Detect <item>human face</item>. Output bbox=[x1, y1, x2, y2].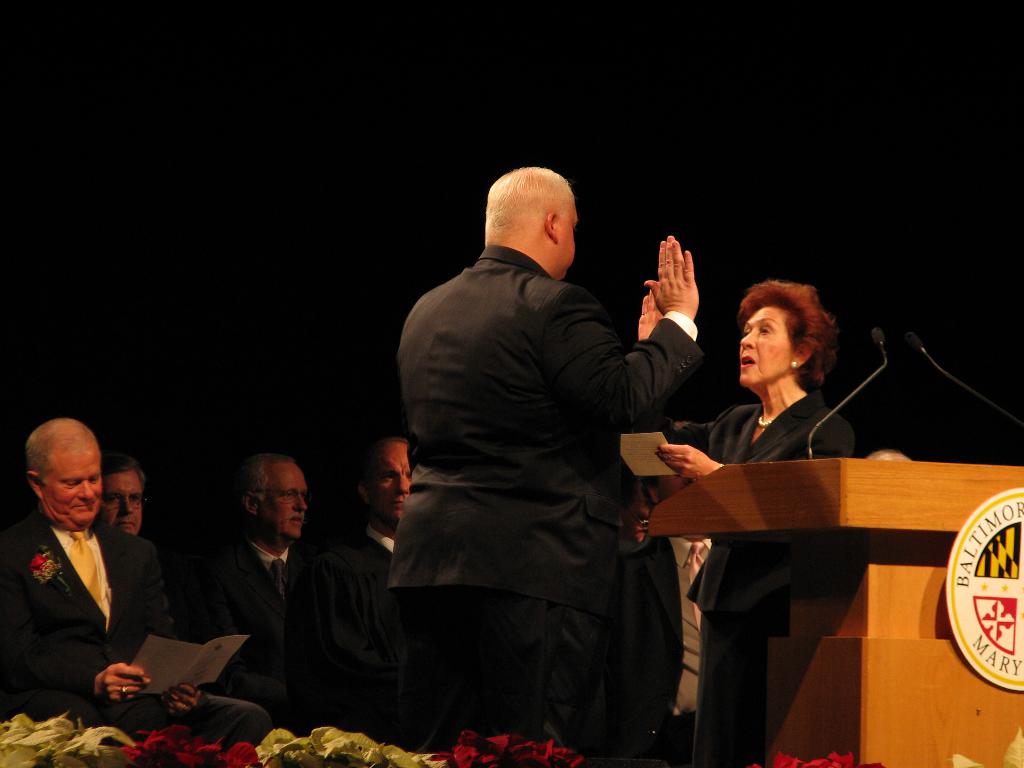
bbox=[44, 458, 102, 524].
